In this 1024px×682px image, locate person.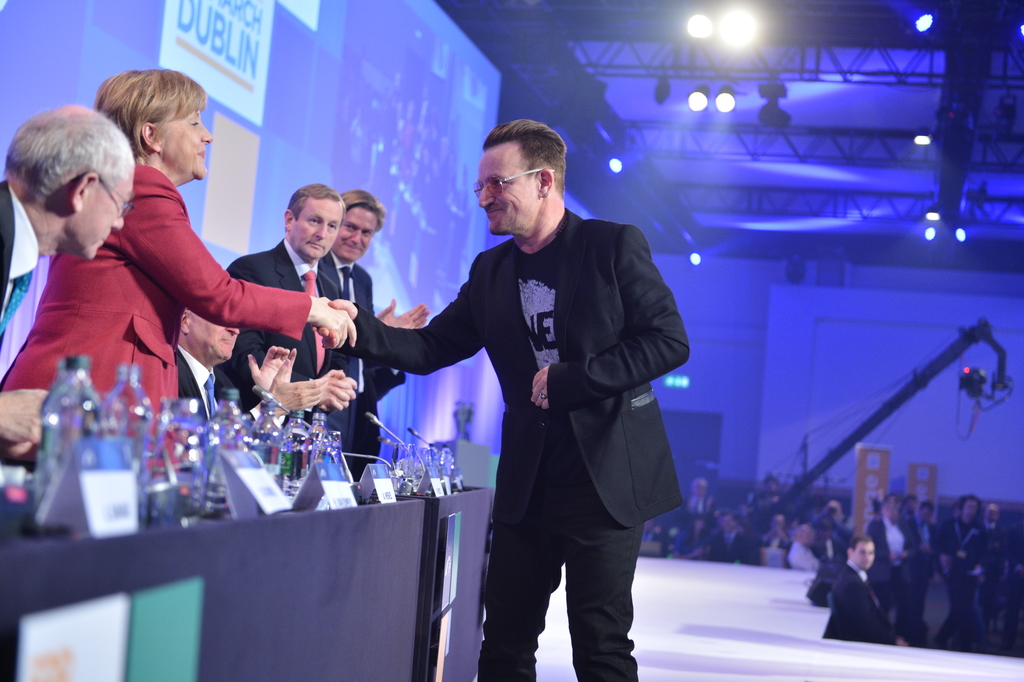
Bounding box: [x1=0, y1=102, x2=132, y2=459].
